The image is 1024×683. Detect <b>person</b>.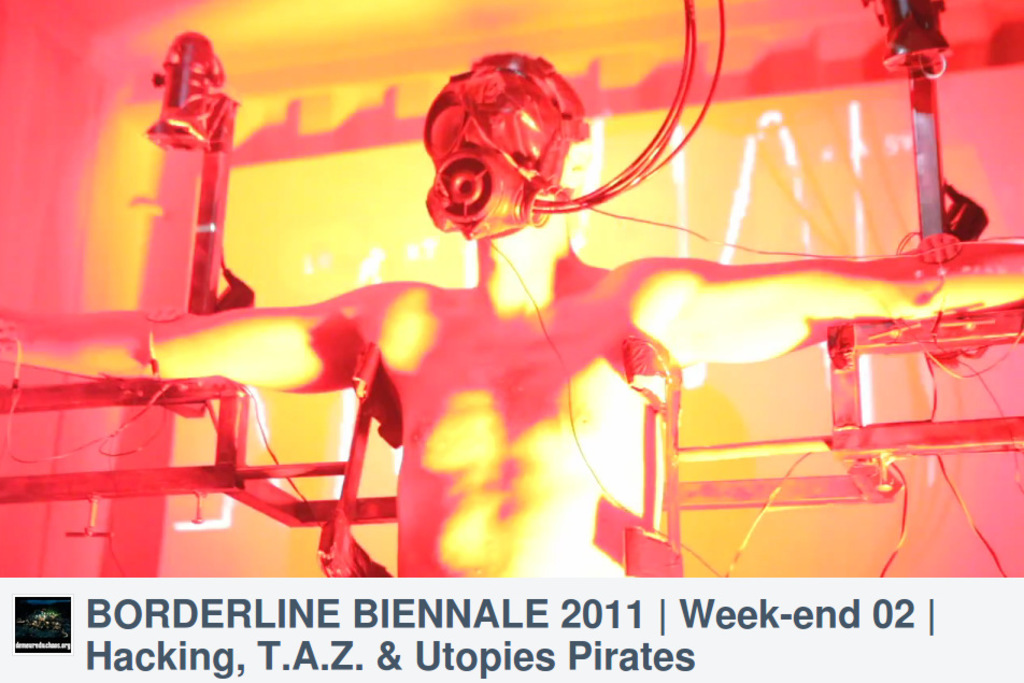
Detection: [x1=147, y1=17, x2=929, y2=587].
